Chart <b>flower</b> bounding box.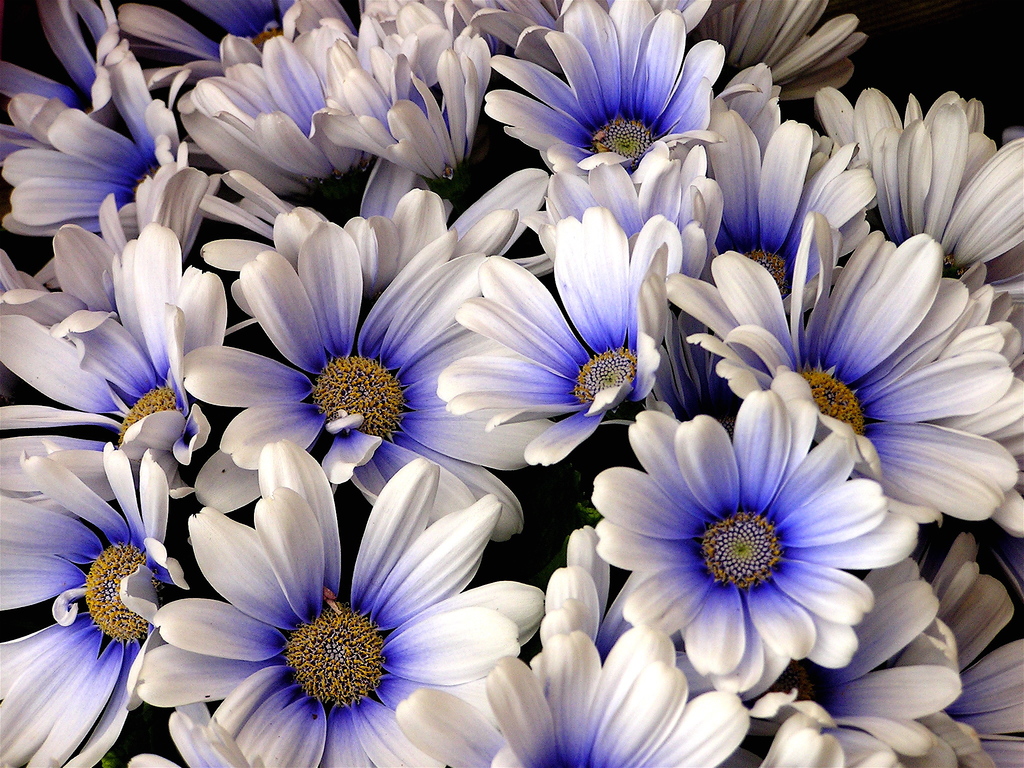
Charted: 316 16 489 189.
